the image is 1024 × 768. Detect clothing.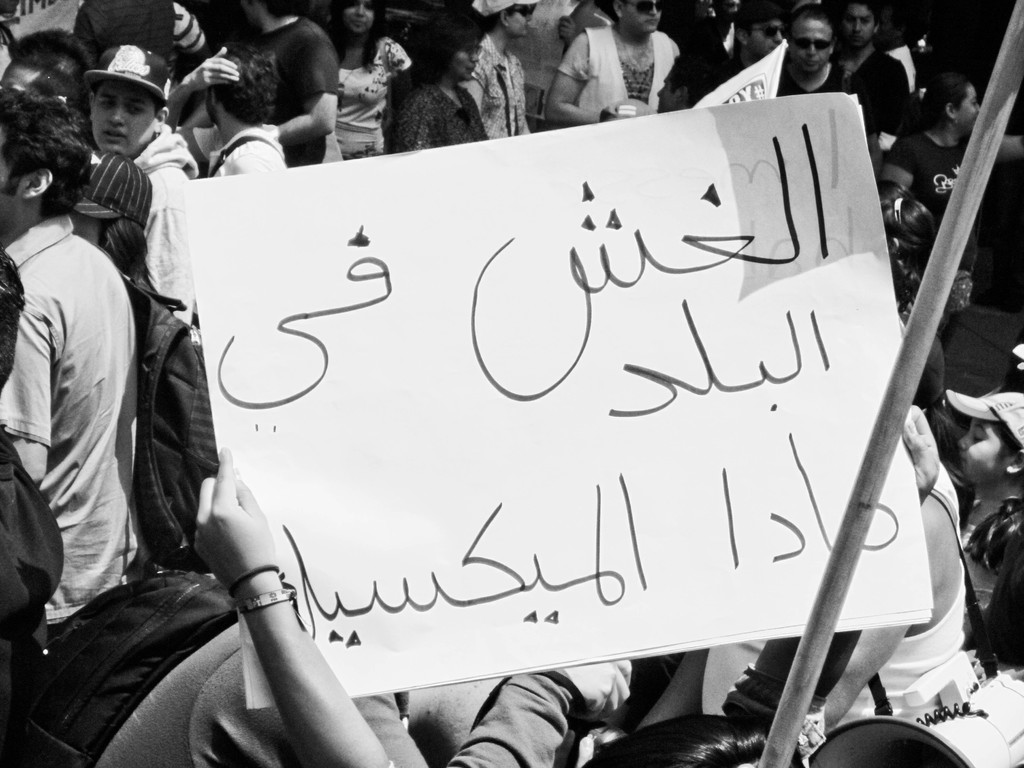
Detection: left=191, top=131, right=289, bottom=183.
